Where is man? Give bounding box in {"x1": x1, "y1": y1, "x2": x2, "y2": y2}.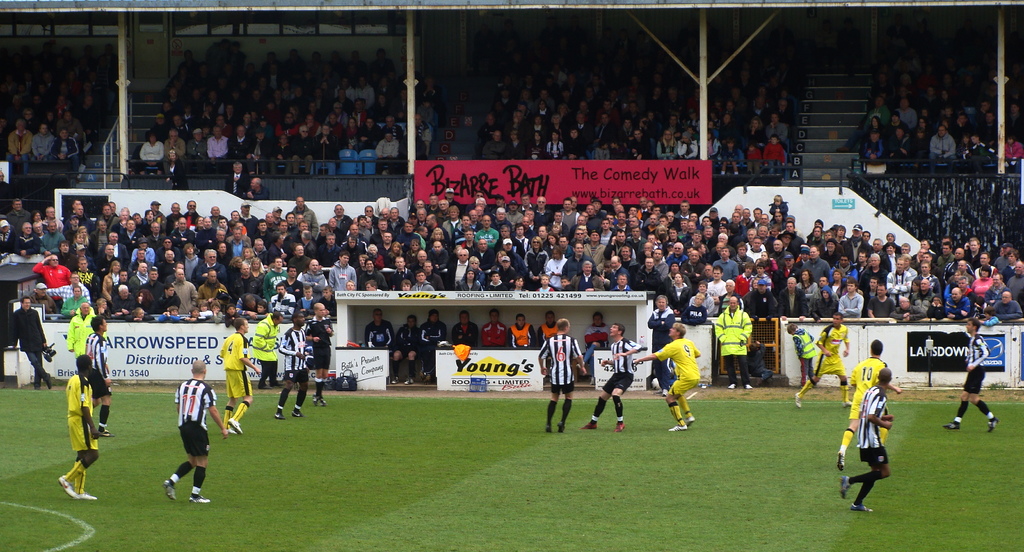
{"x1": 451, "y1": 309, "x2": 480, "y2": 349}.
